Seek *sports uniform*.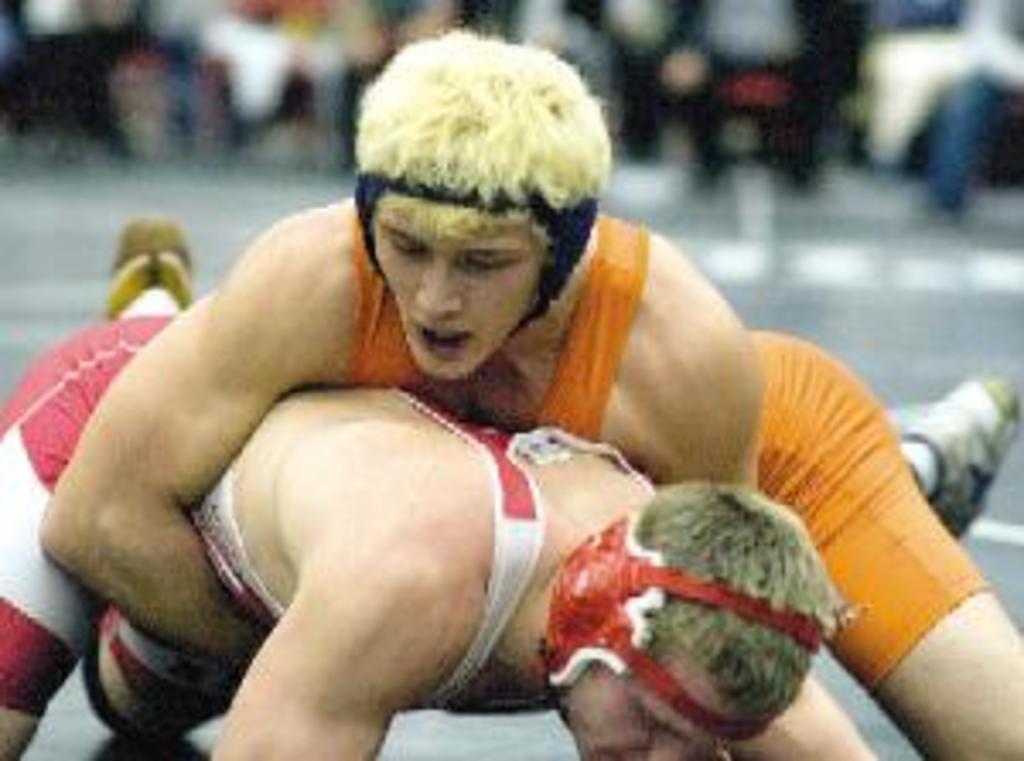
region(335, 171, 1021, 758).
